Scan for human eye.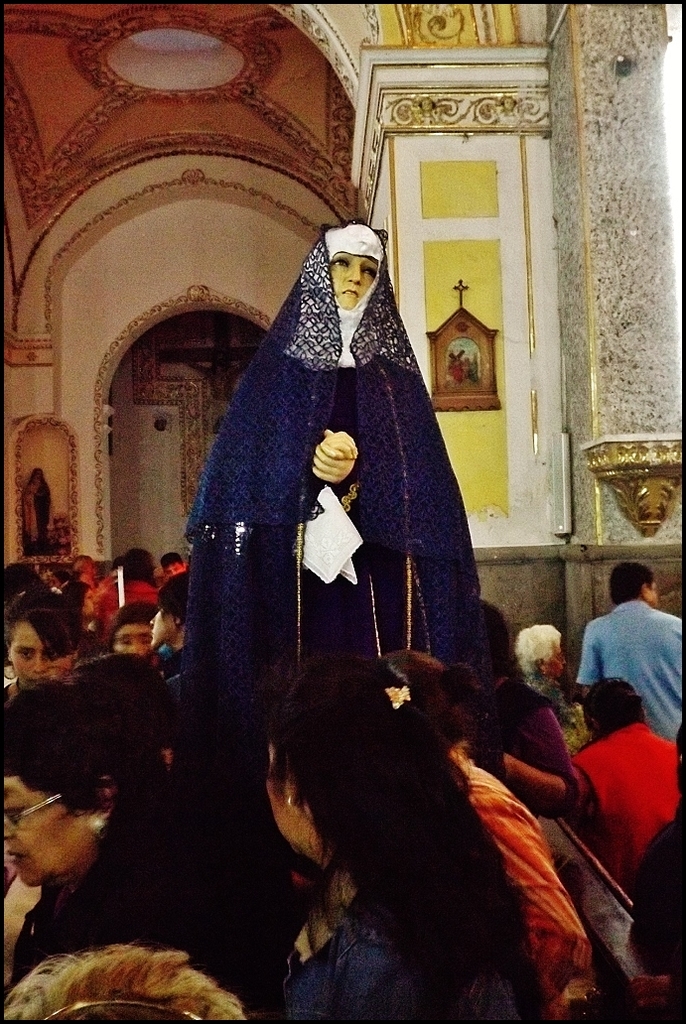
Scan result: detection(358, 264, 378, 280).
